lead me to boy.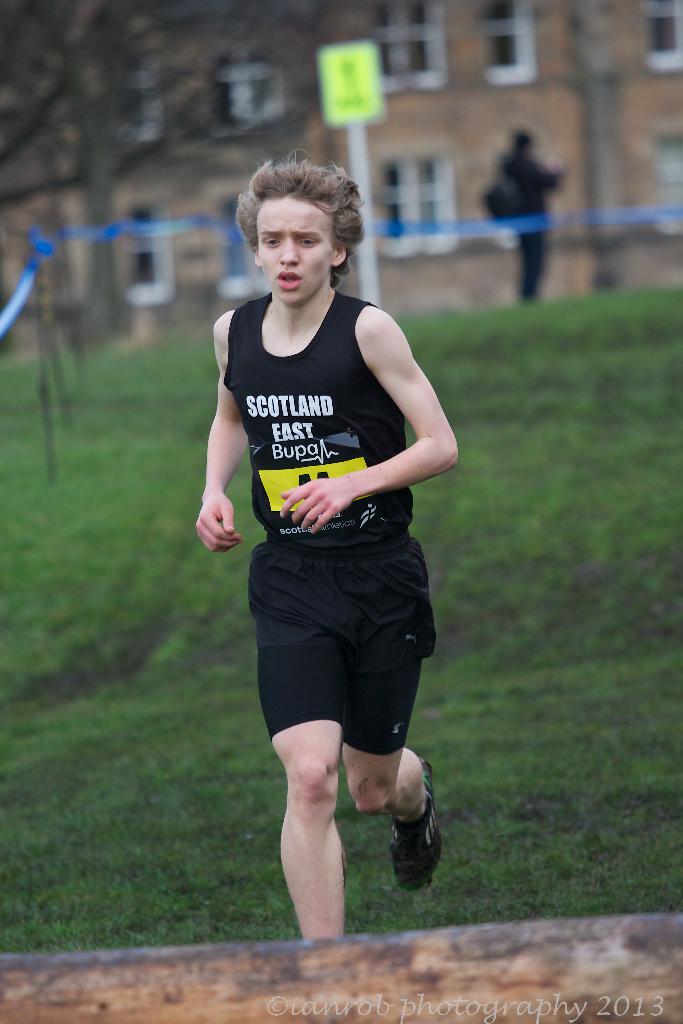
Lead to box=[176, 179, 472, 929].
